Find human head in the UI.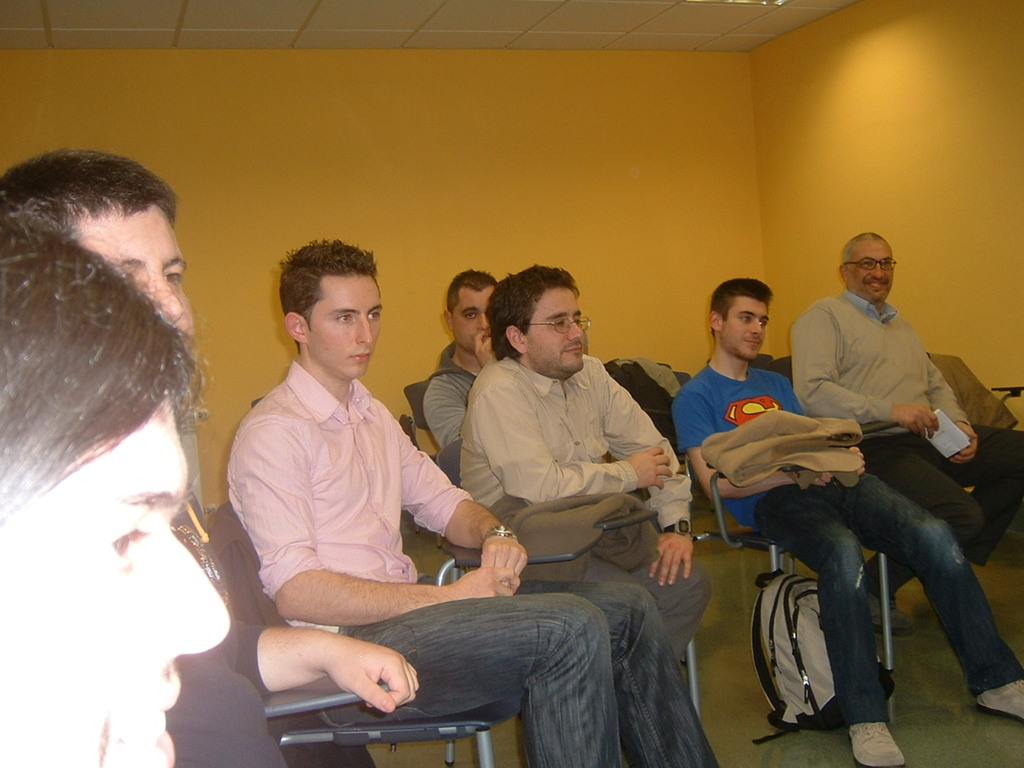
UI element at (left=709, top=274, right=774, bottom=362).
